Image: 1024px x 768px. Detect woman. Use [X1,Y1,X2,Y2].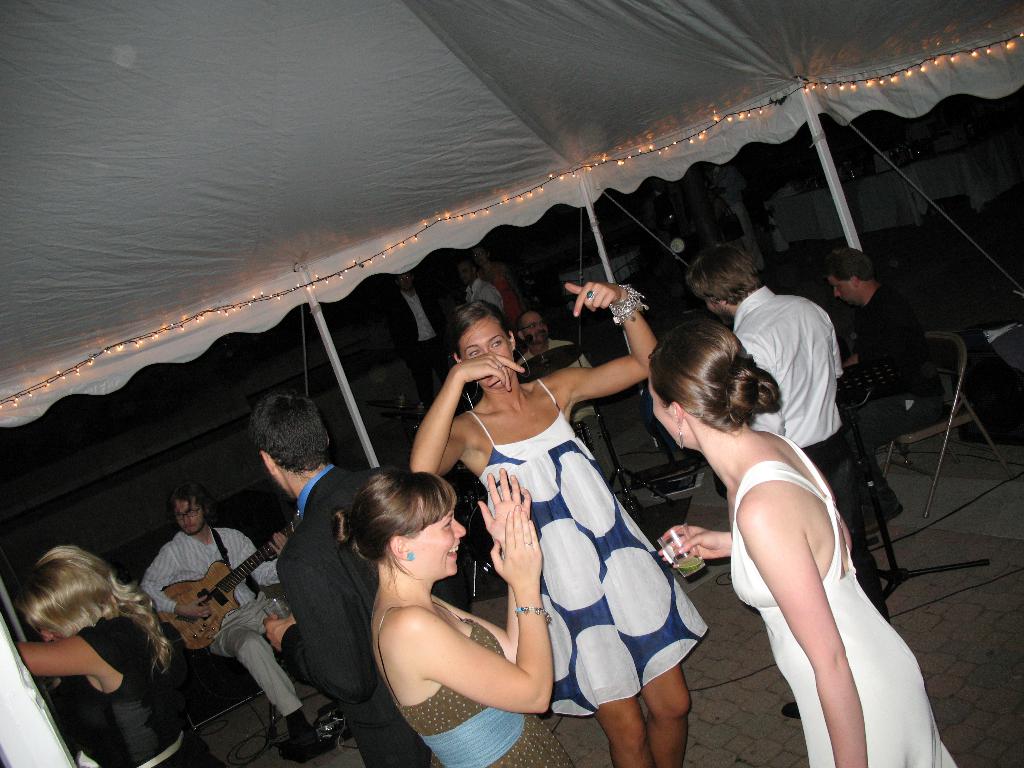
[14,544,219,767].
